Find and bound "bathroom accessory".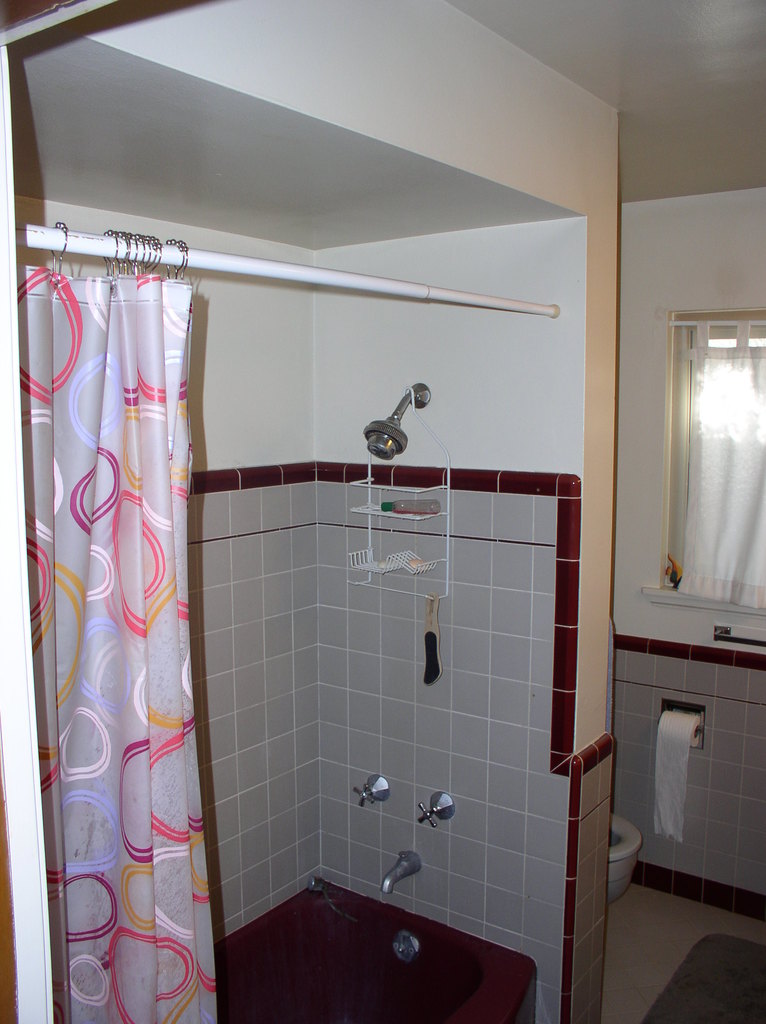
Bound: <box>390,923,425,967</box>.
